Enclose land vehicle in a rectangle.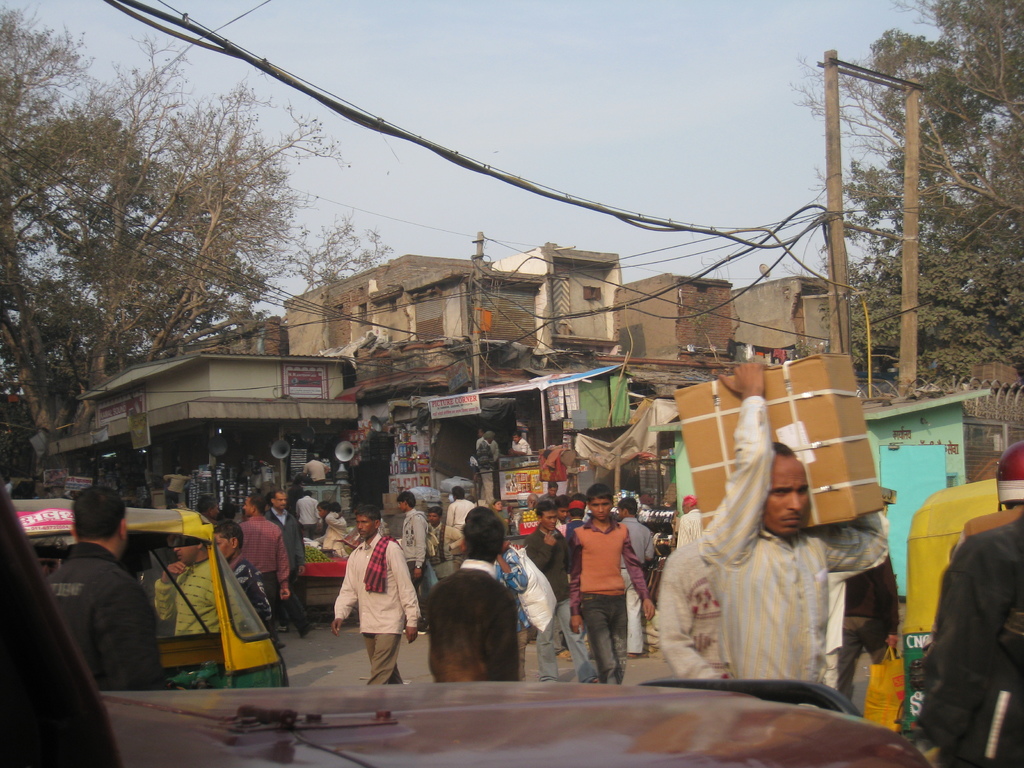
rect(0, 478, 927, 767).
